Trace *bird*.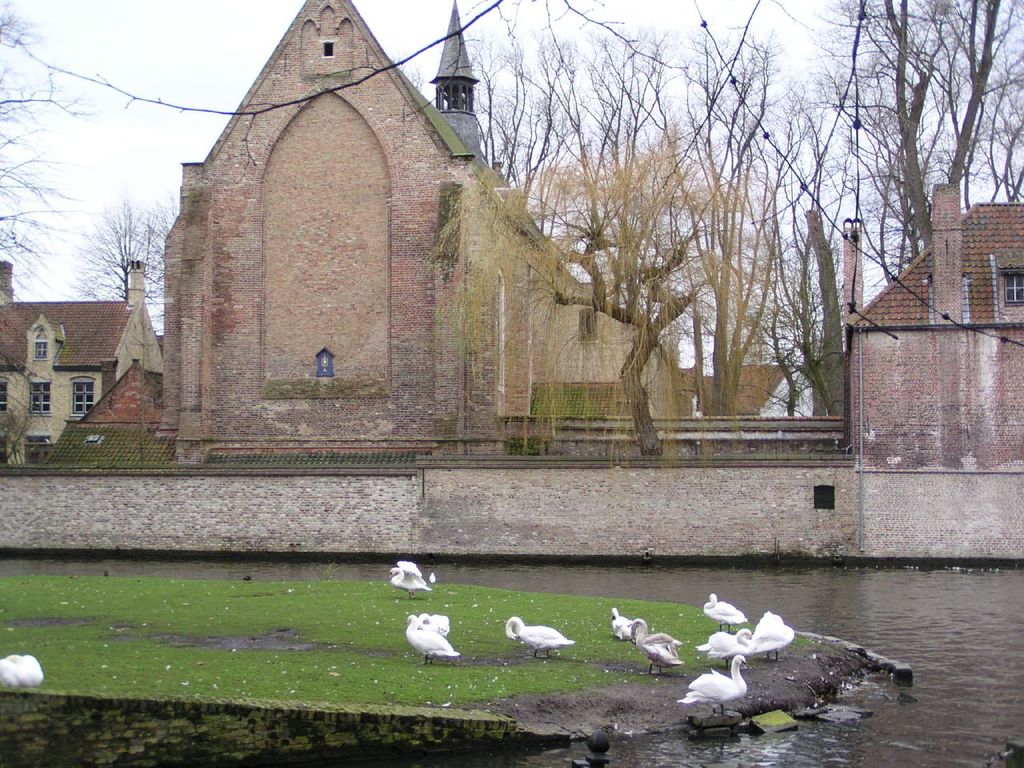
Traced to x1=500, y1=621, x2=586, y2=684.
